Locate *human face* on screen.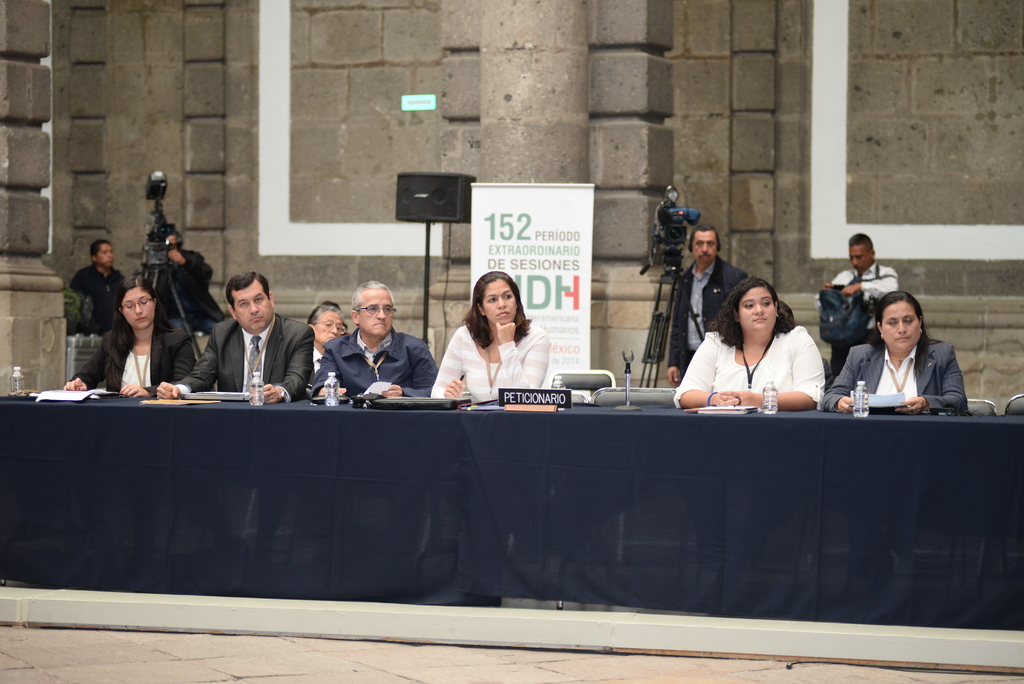
On screen at [x1=120, y1=286, x2=154, y2=330].
